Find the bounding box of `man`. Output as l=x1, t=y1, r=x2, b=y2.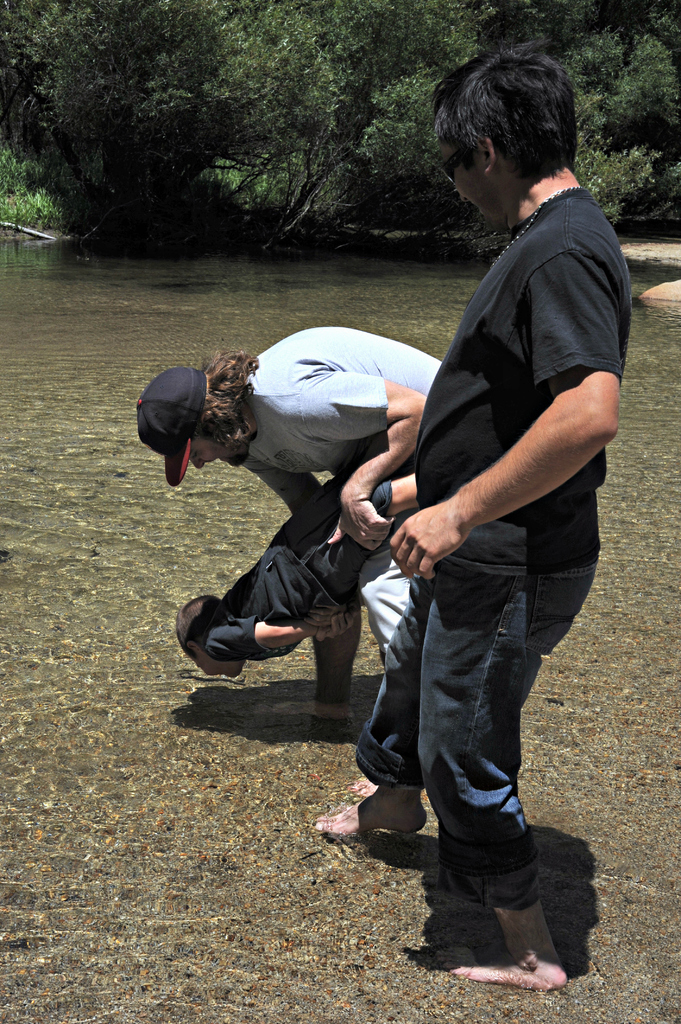
l=332, t=40, r=637, b=936.
